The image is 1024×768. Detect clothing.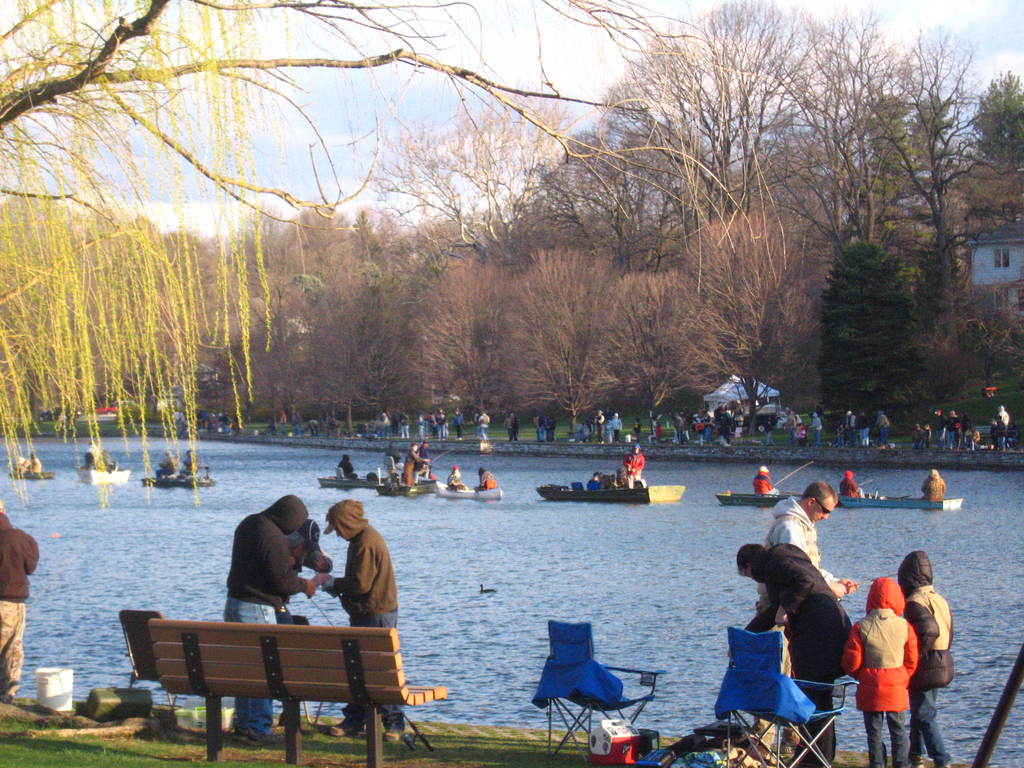
Detection: locate(385, 449, 400, 481).
